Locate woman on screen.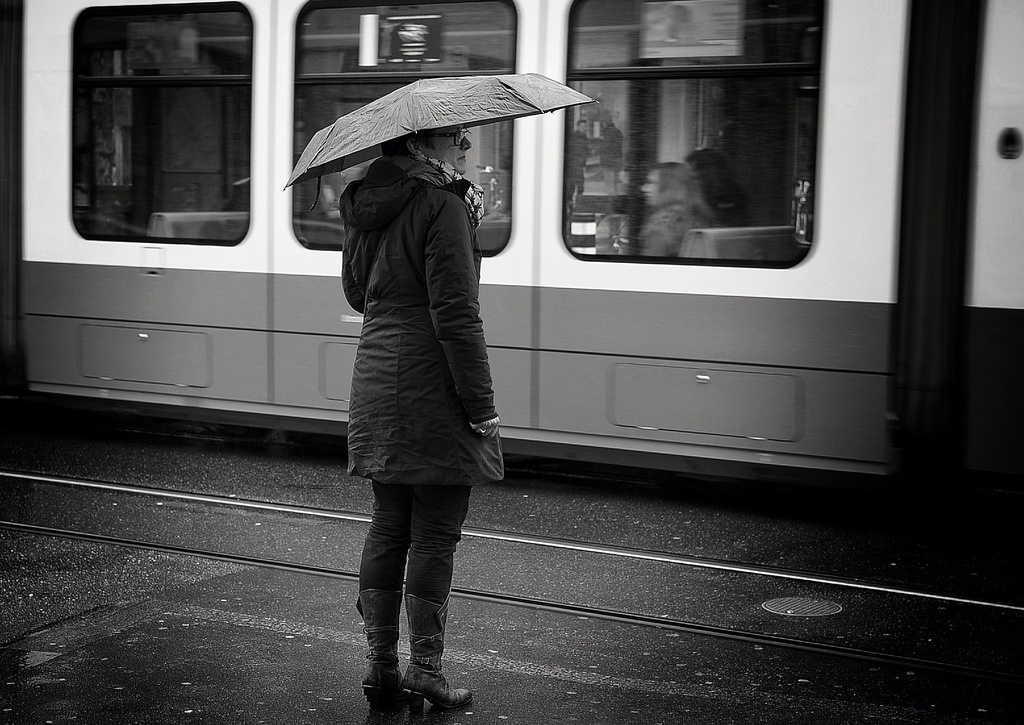
On screen at bbox=(314, 111, 527, 674).
